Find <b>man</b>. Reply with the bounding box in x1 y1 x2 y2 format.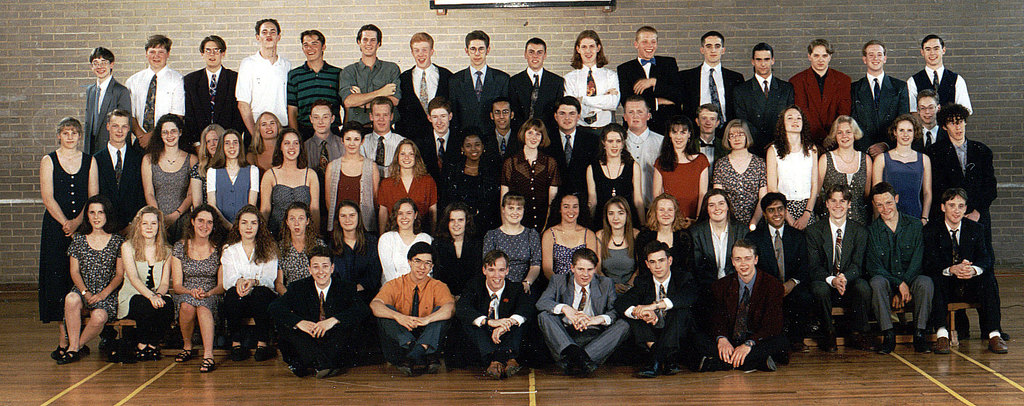
286 28 343 141.
